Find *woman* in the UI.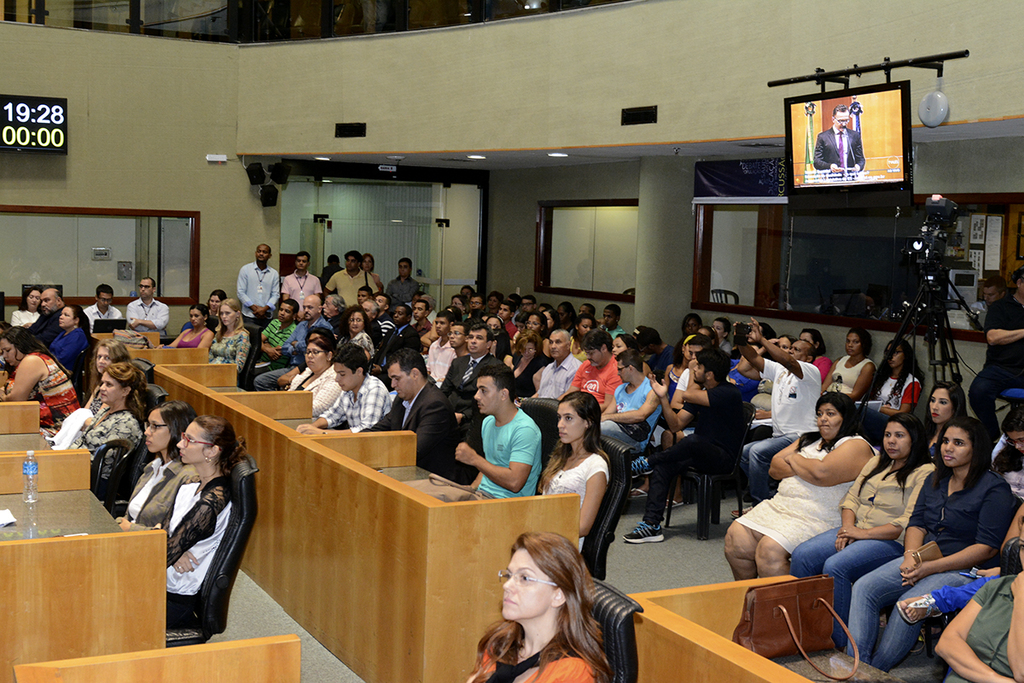
UI element at x1=0 y1=326 x2=84 y2=438.
